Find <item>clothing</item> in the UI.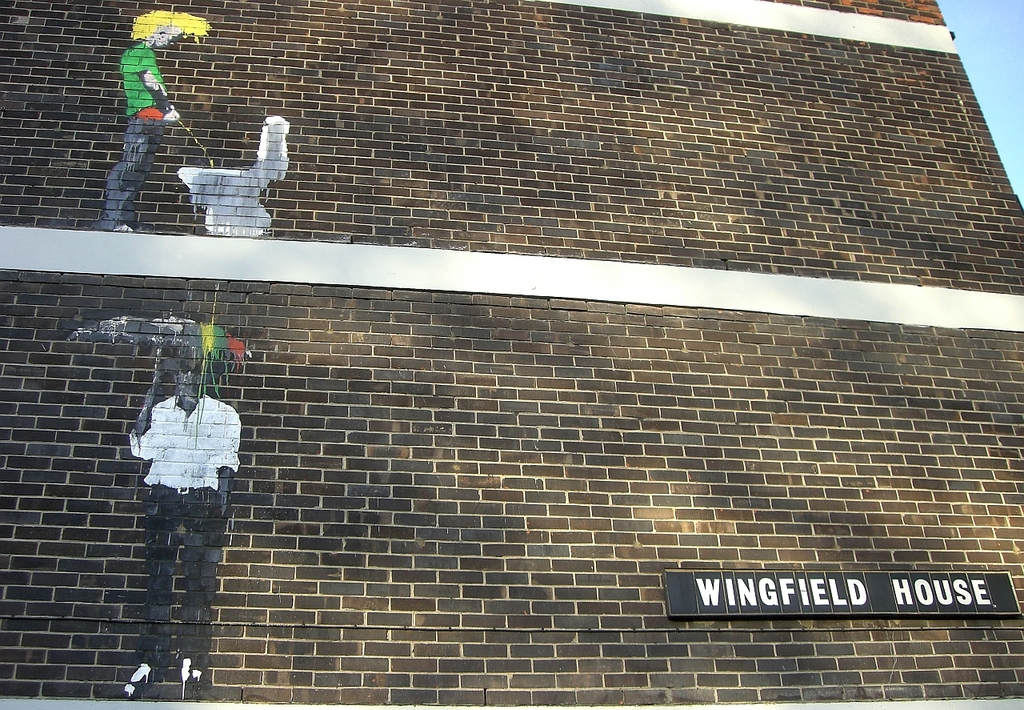
UI element at 130, 391, 239, 658.
